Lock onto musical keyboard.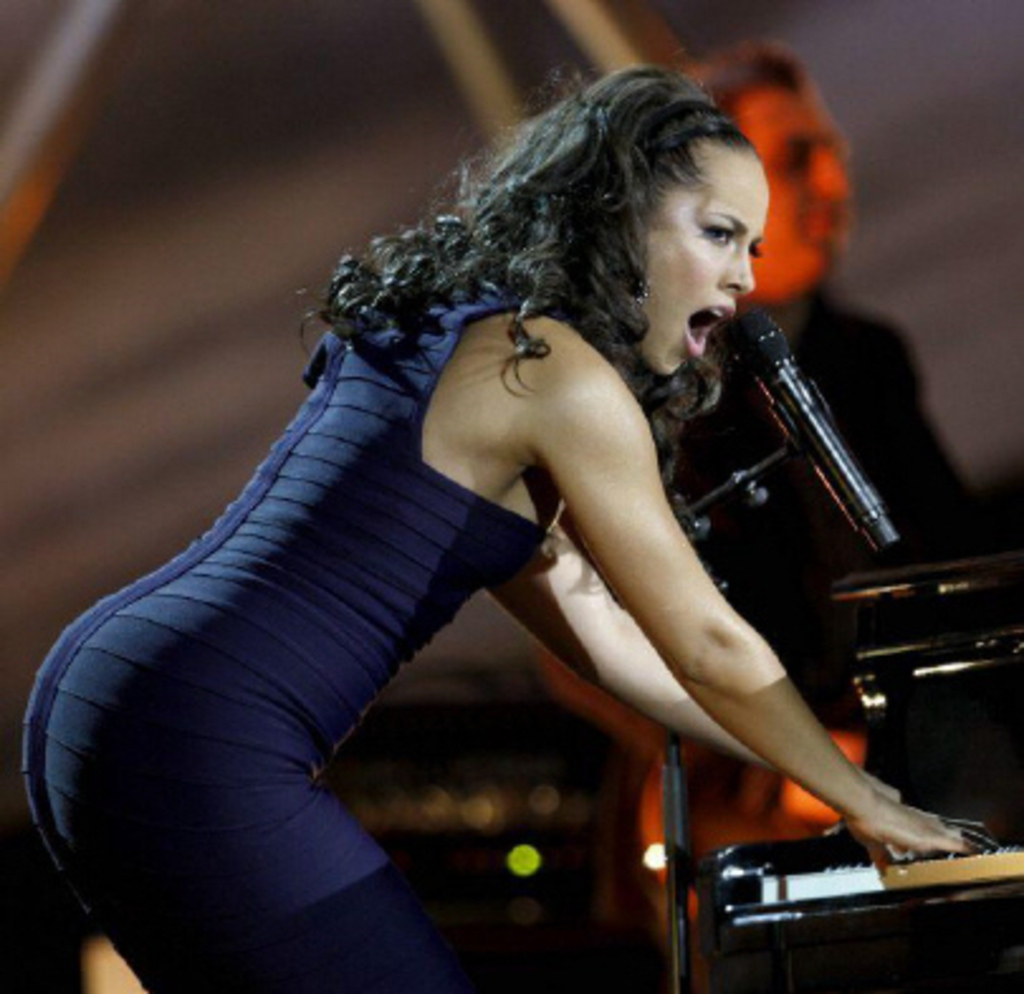
Locked: detection(690, 802, 1004, 954).
